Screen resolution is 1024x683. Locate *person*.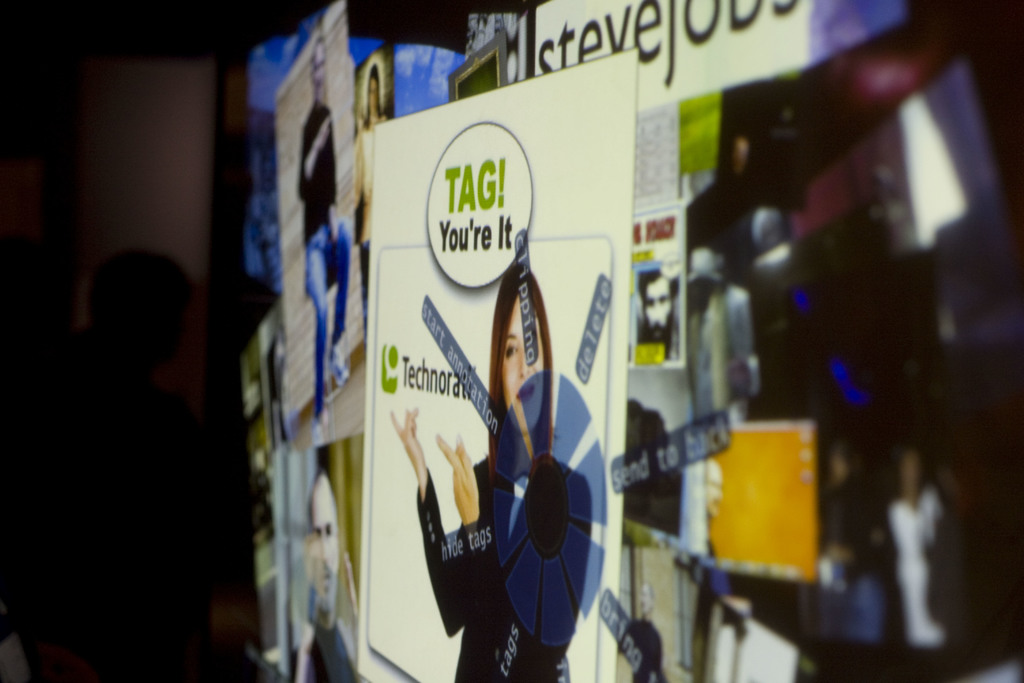
[389,266,589,682].
